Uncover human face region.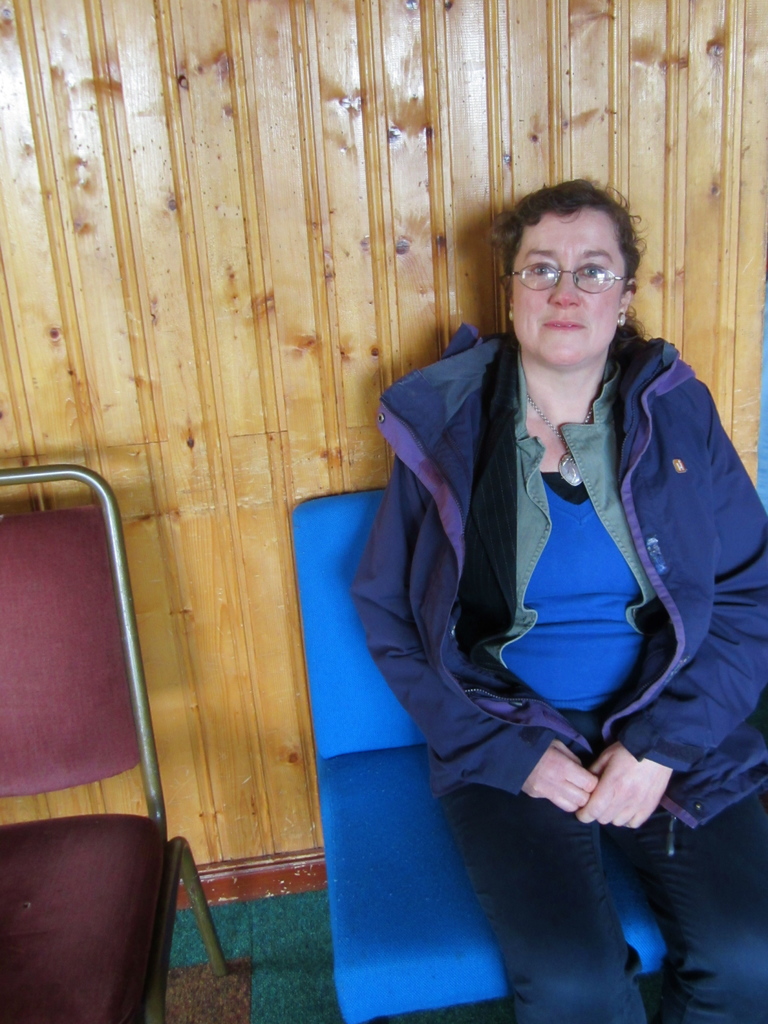
Uncovered: bbox=(512, 206, 625, 362).
